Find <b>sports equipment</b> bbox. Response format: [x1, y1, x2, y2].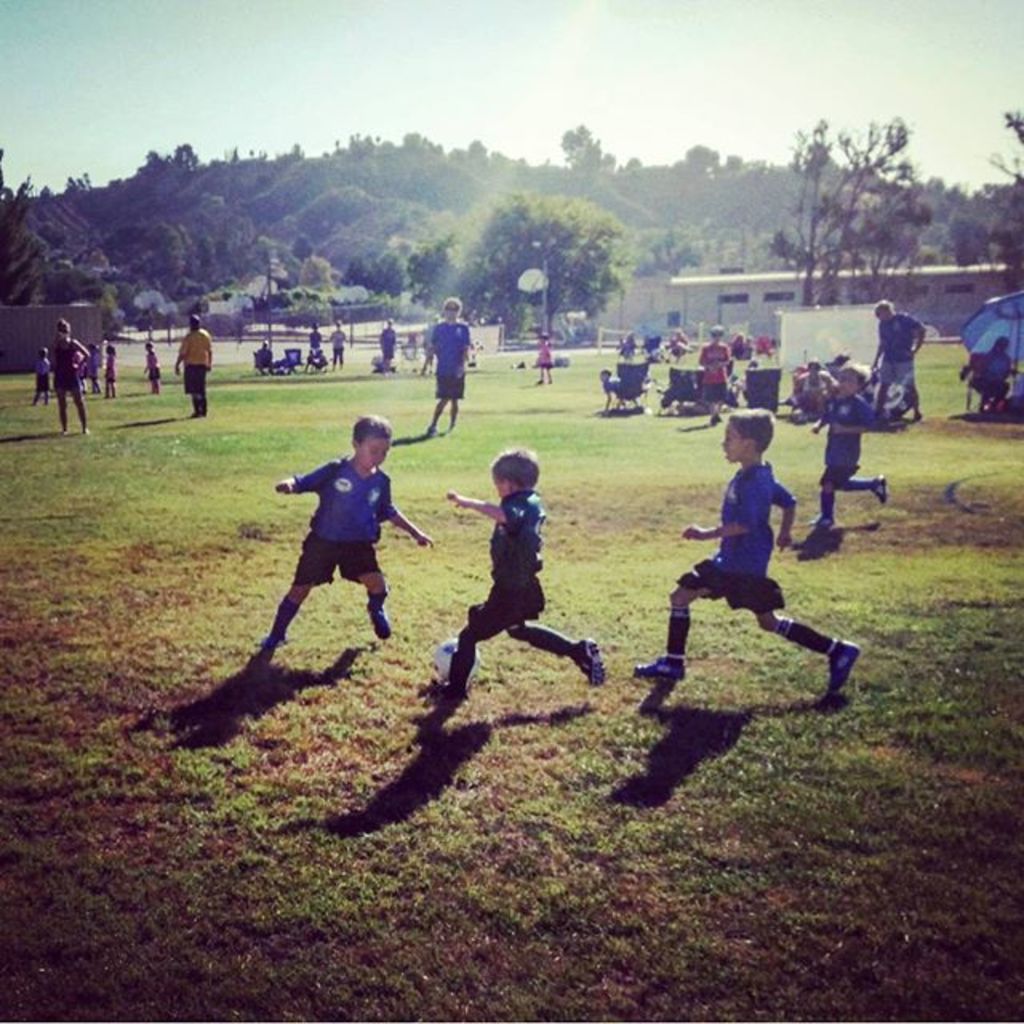
[579, 640, 603, 688].
